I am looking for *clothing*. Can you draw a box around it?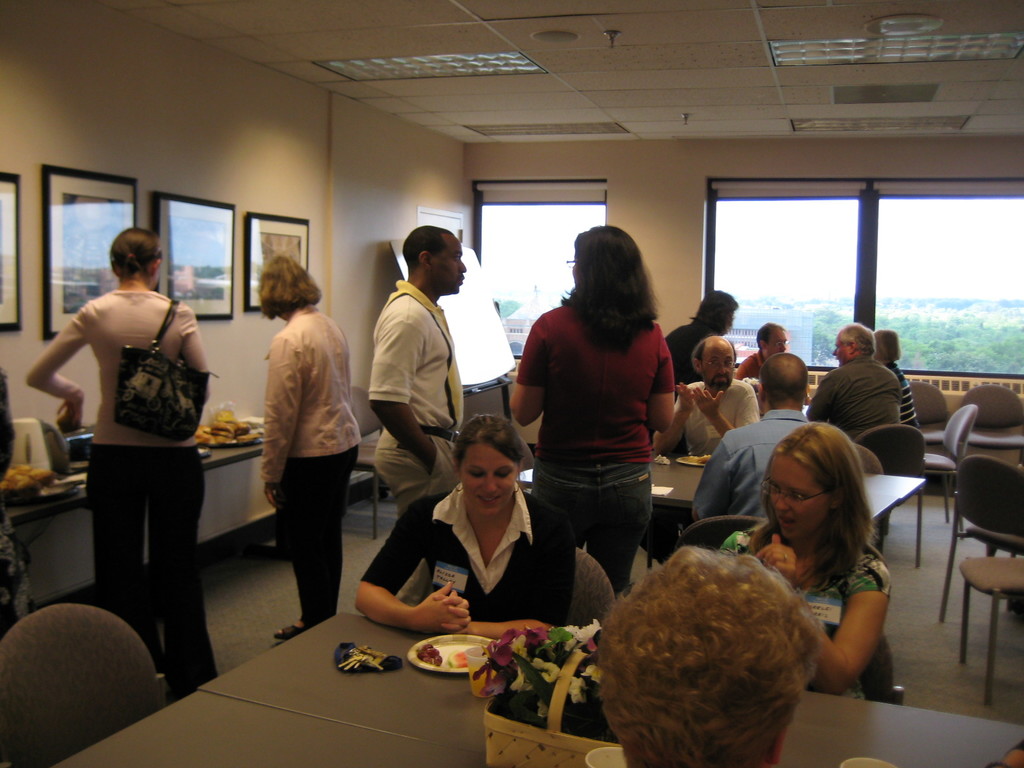
Sure, the bounding box is (360,275,461,429).
